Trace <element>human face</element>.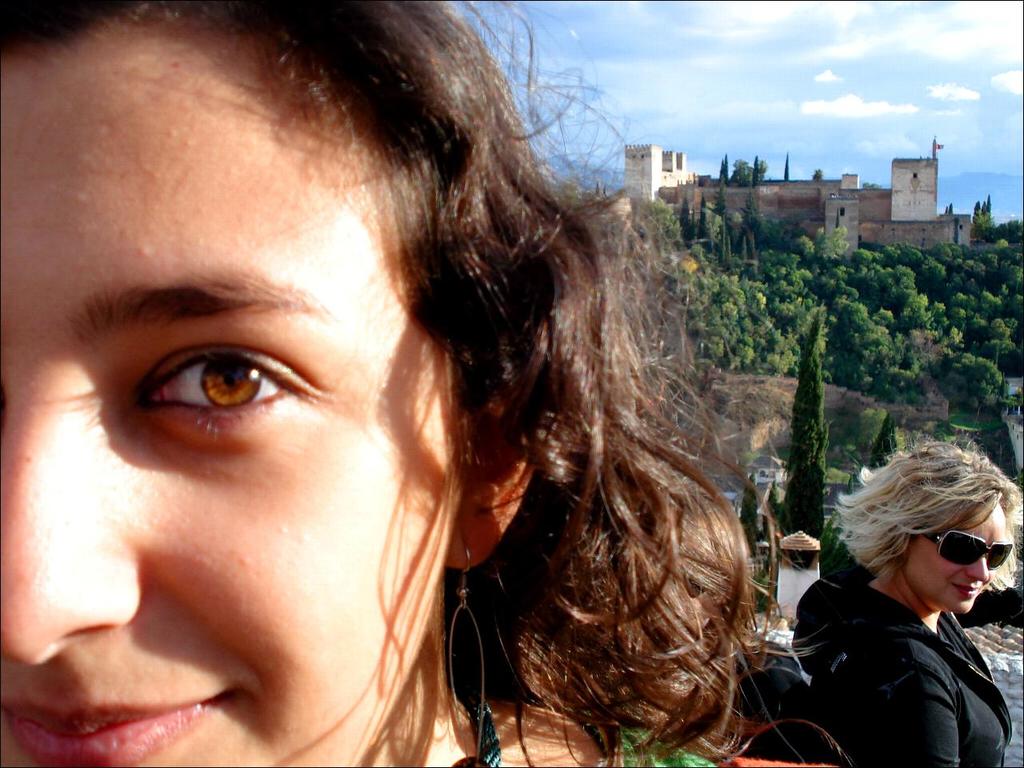
Traced to l=0, t=18, r=465, b=767.
